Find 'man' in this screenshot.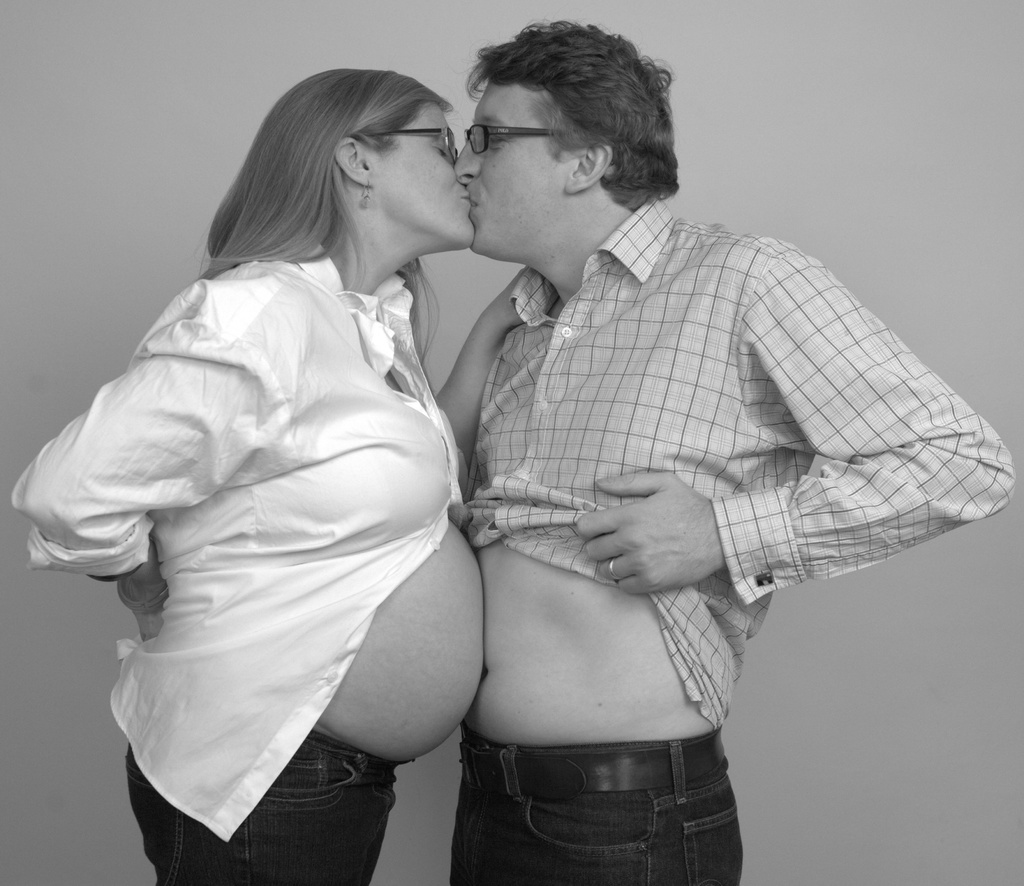
The bounding box for 'man' is left=438, top=13, right=1020, bottom=885.
